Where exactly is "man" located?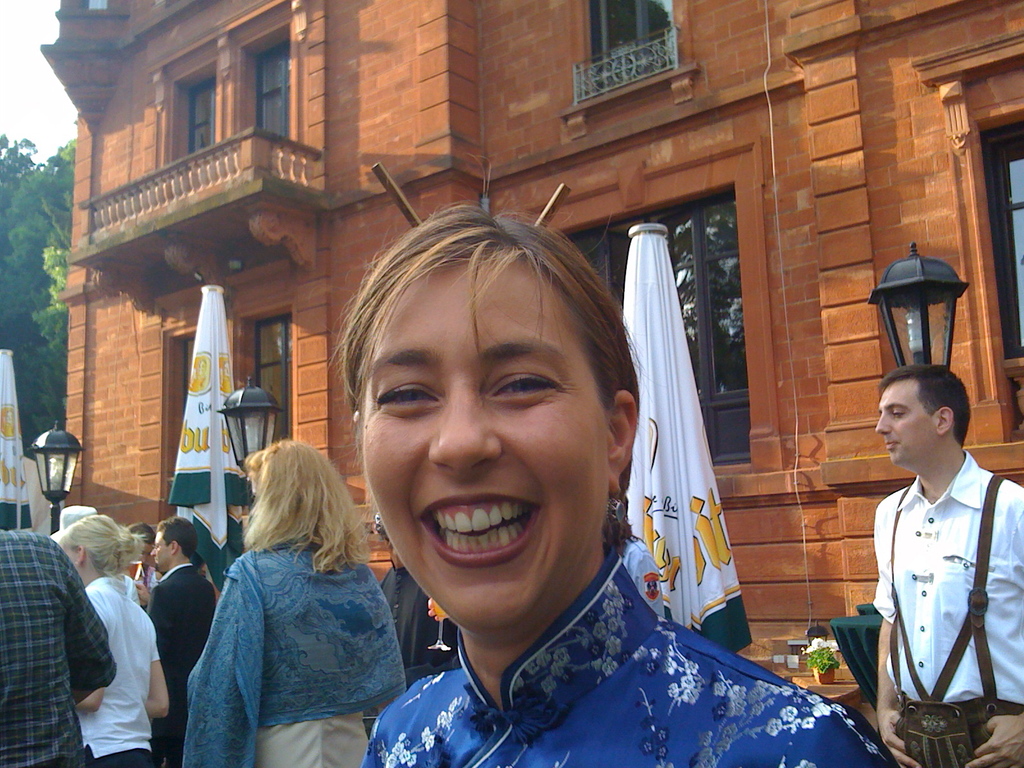
Its bounding box is bbox=(366, 521, 461, 689).
